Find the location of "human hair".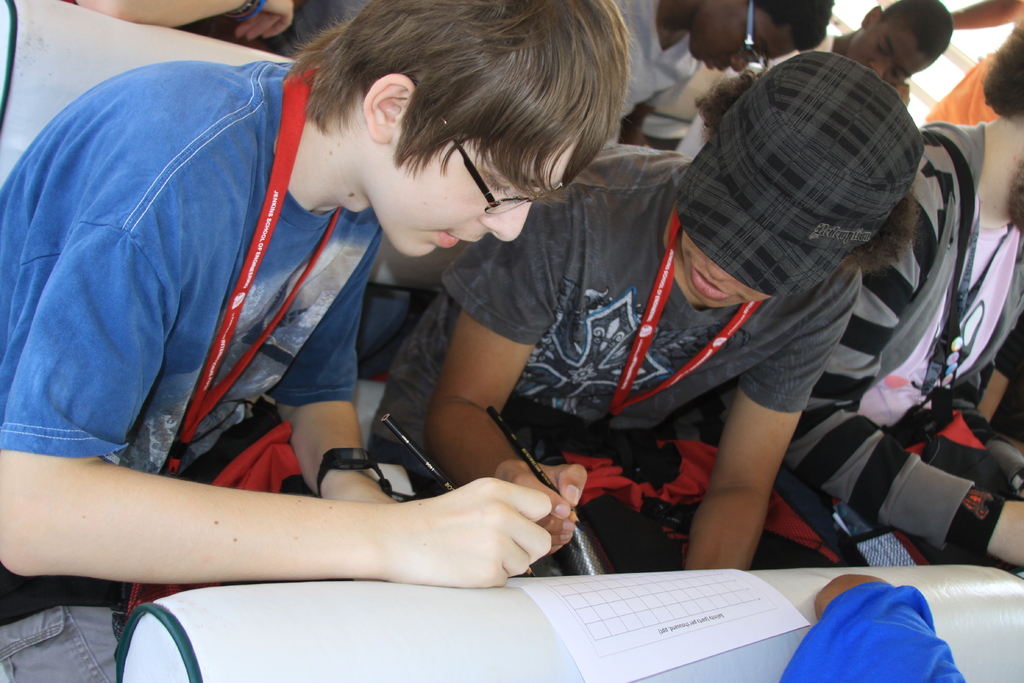
Location: crop(882, 0, 957, 66).
